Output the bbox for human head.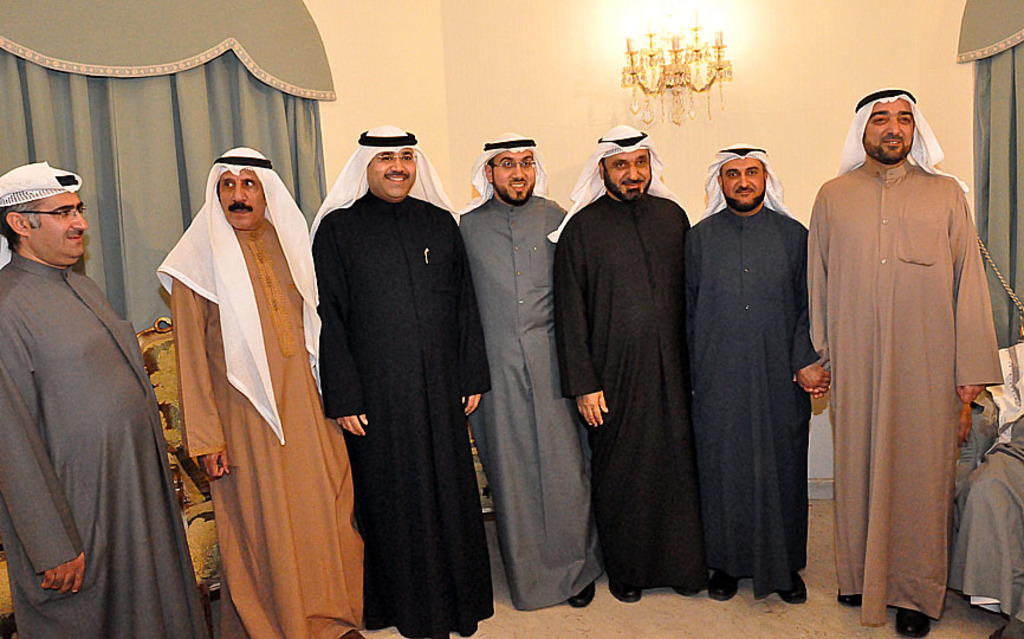
crop(0, 162, 89, 264).
